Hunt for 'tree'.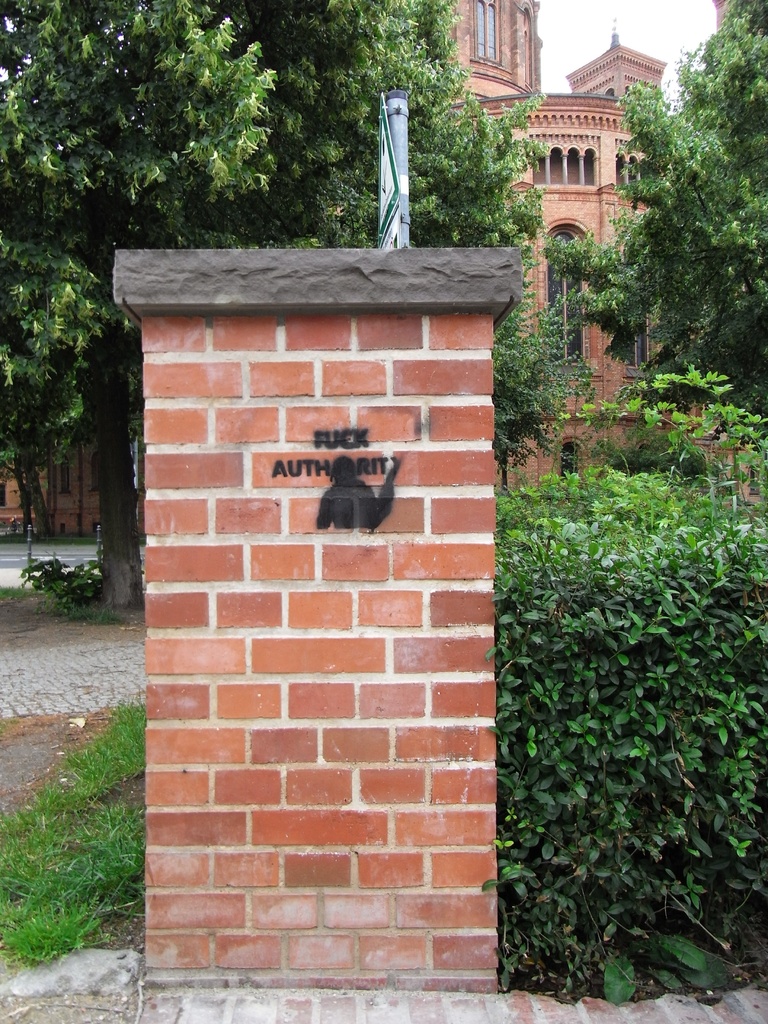
Hunted down at 589,356,767,519.
